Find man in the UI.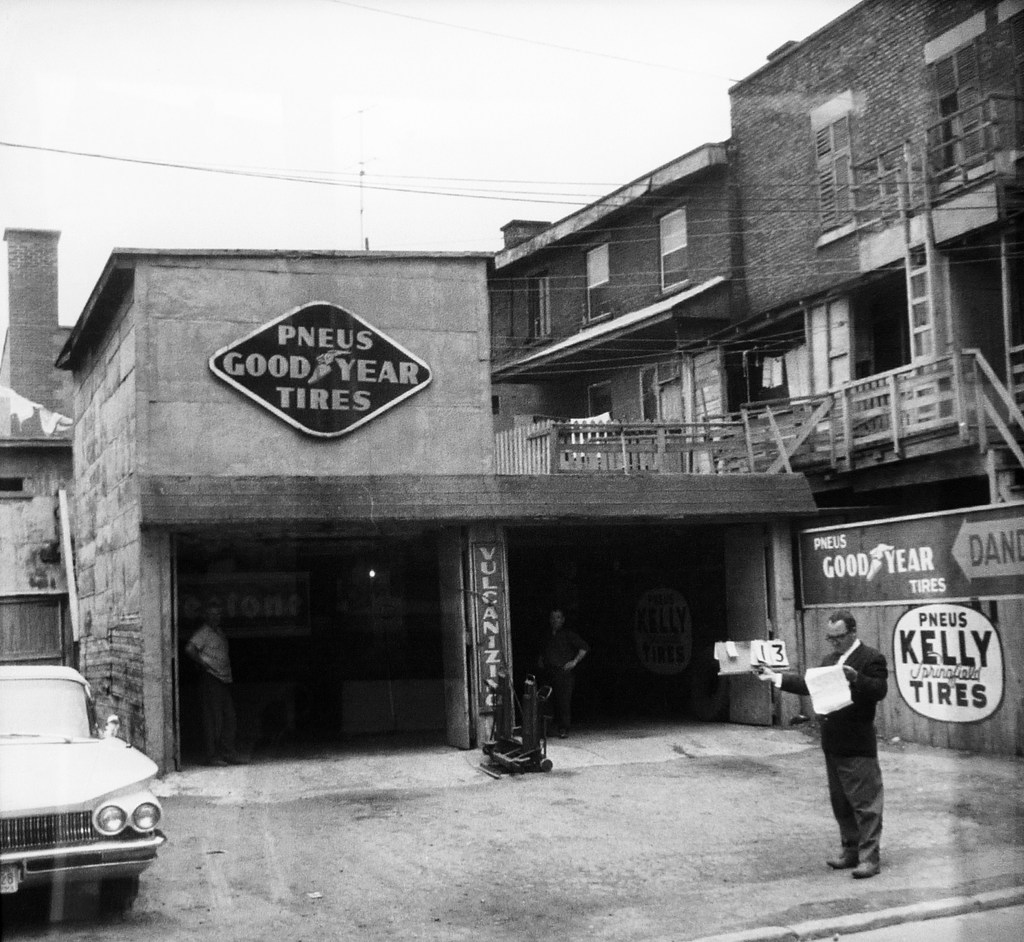
UI element at box(753, 621, 892, 849).
